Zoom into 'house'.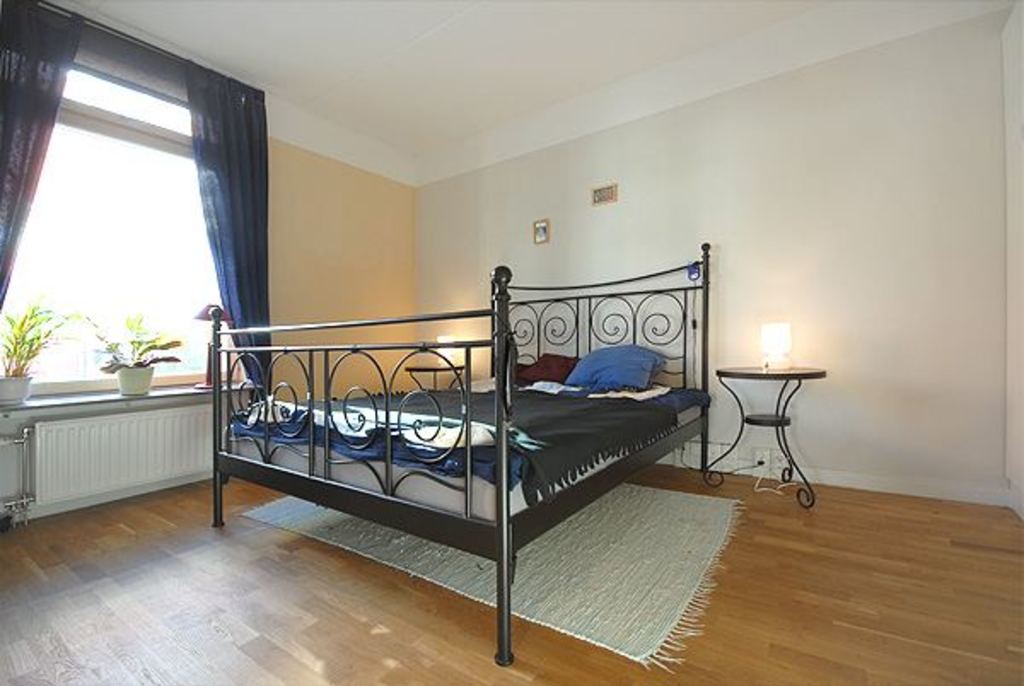
Zoom target: select_region(0, 0, 1022, 684).
